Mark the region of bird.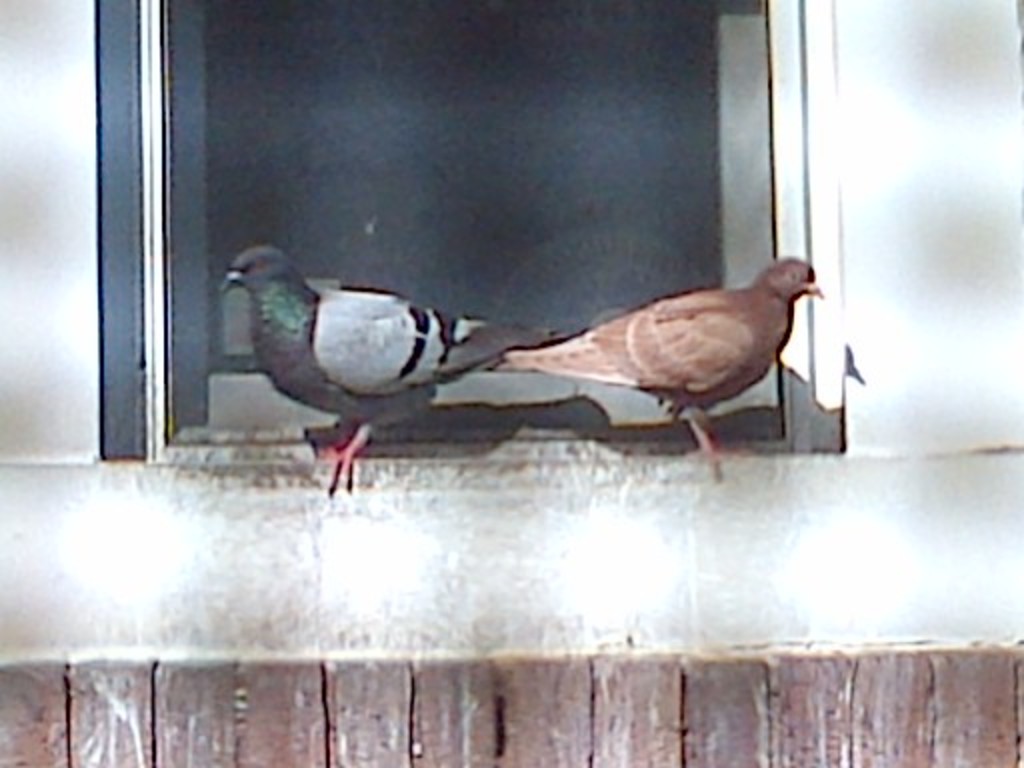
Region: 216/242/592/486.
